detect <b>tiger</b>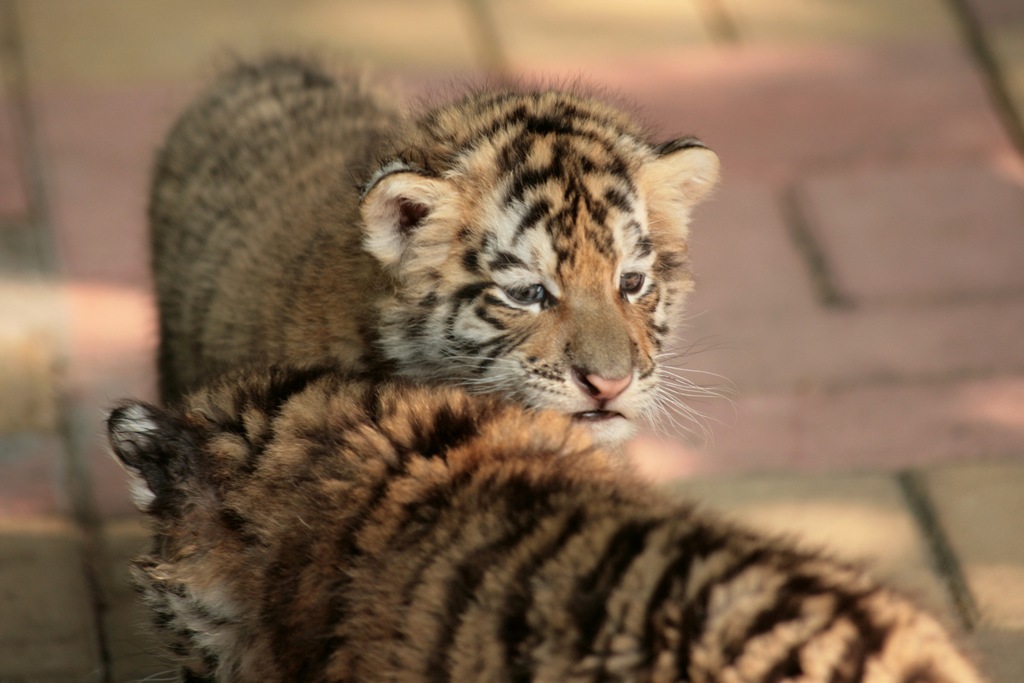
detection(102, 355, 993, 682)
